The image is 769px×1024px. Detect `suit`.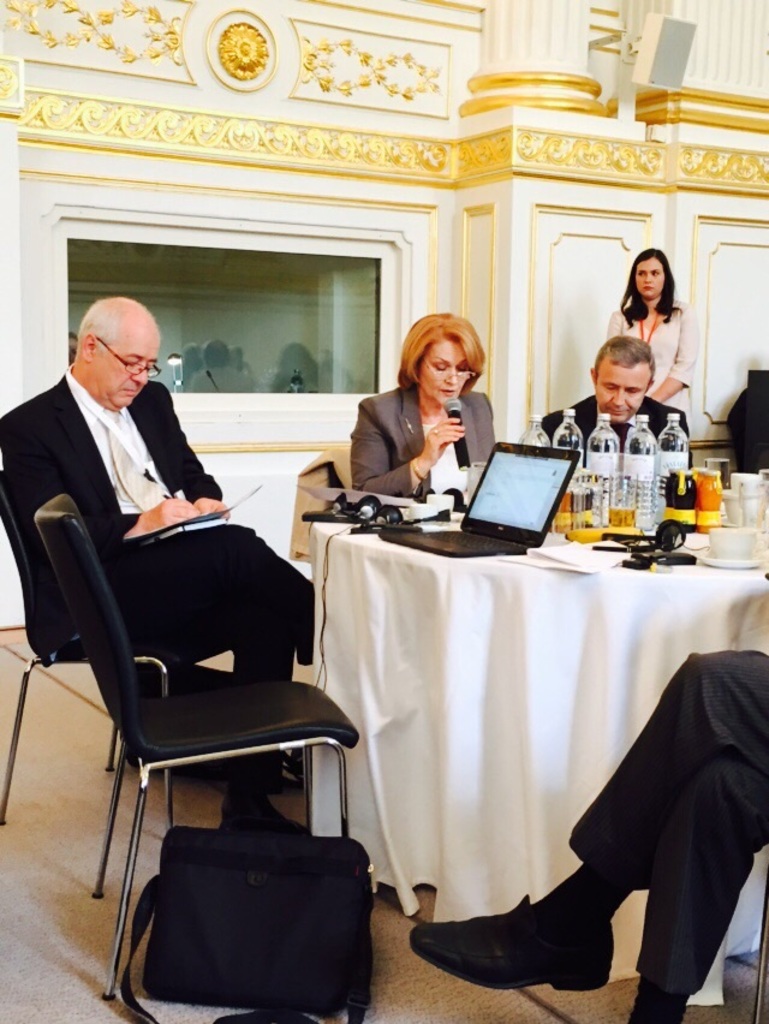
Detection: rect(537, 391, 696, 505).
